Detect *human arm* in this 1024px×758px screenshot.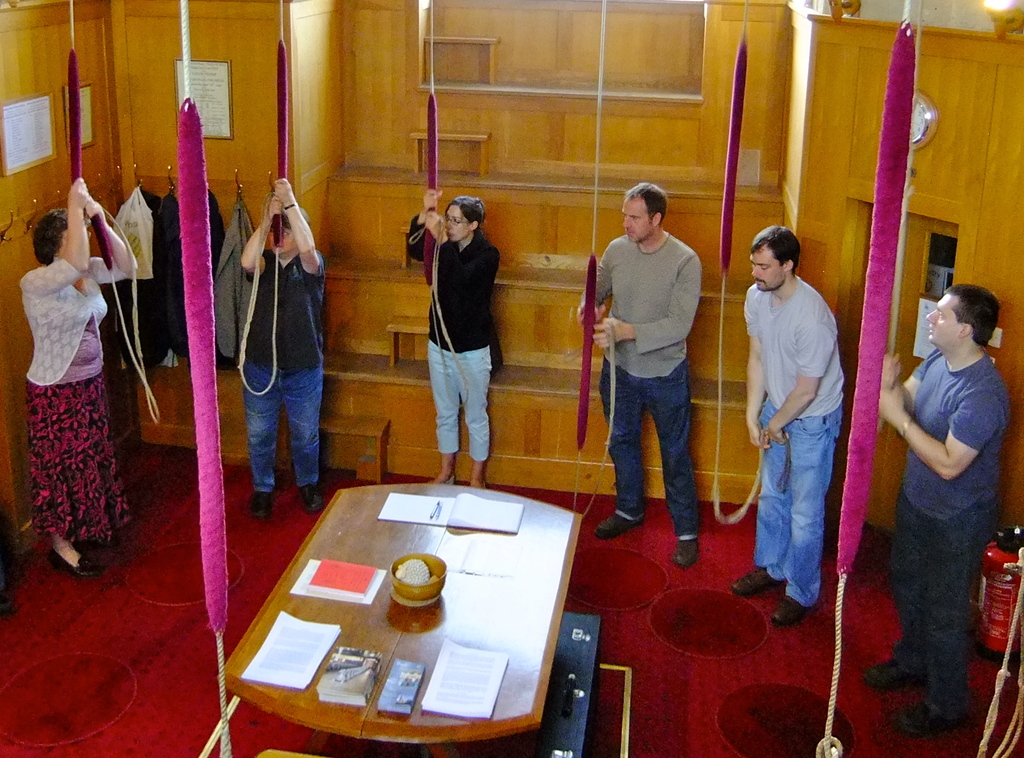
Detection: x1=857 y1=342 x2=947 y2=422.
